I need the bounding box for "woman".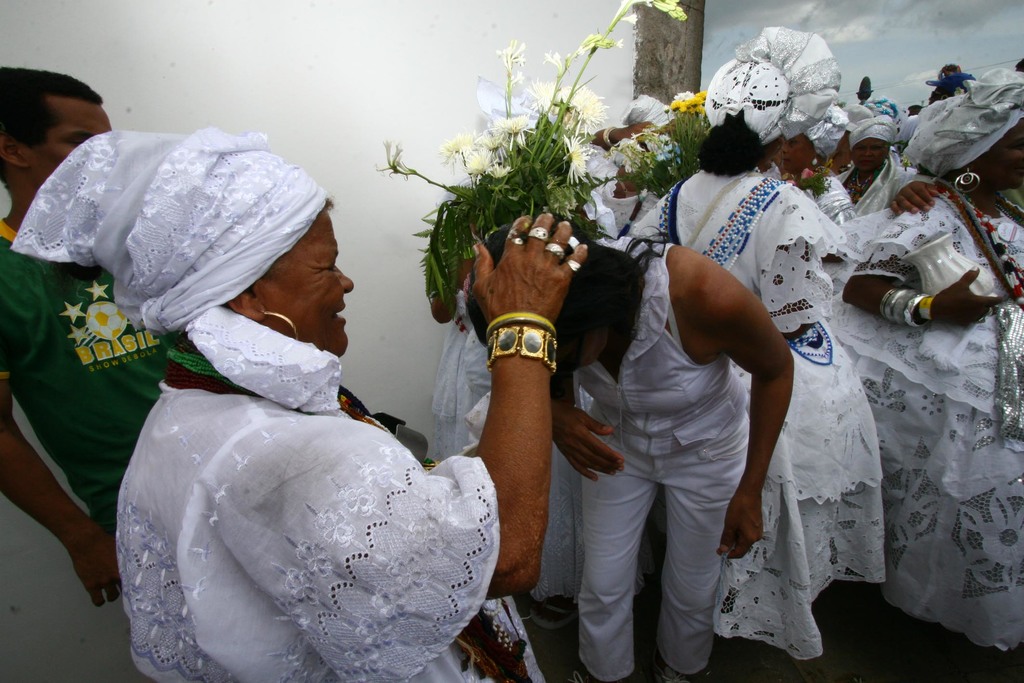
Here it is: crop(463, 214, 792, 682).
